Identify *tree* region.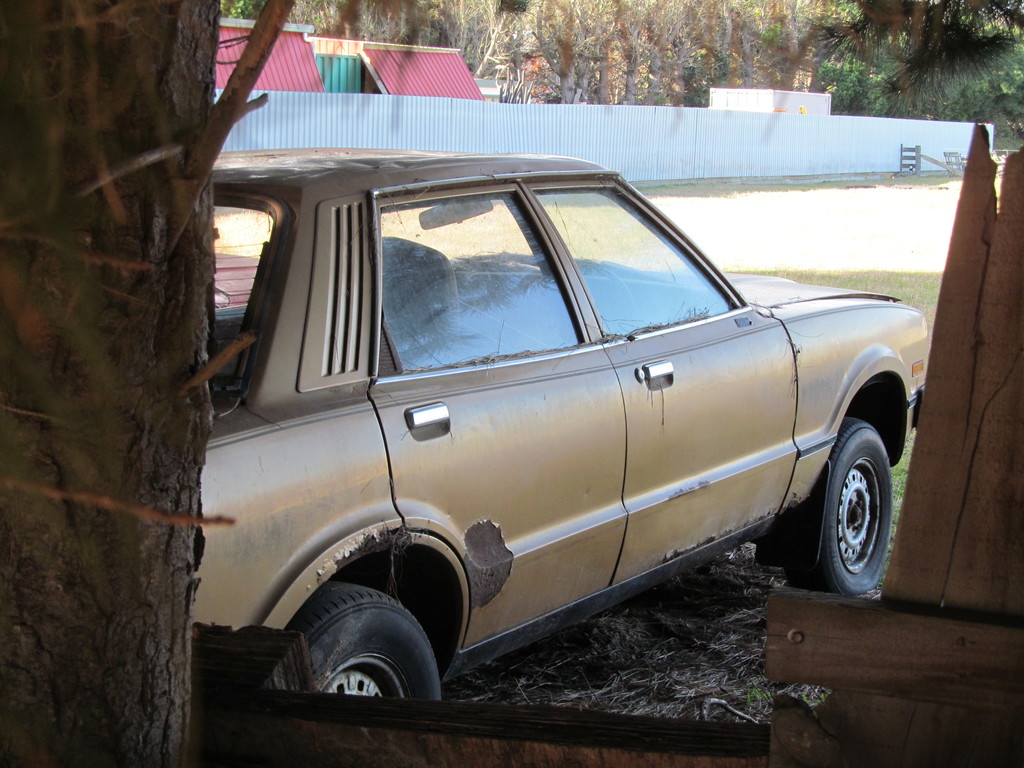
Region: 822/0/1023/125.
